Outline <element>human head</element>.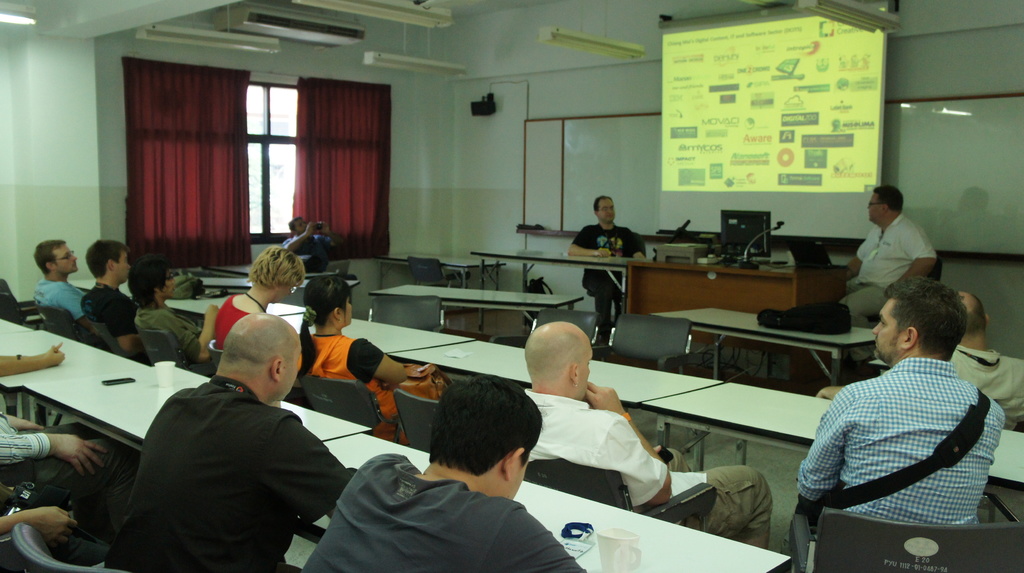
Outline: l=88, t=236, r=132, b=277.
